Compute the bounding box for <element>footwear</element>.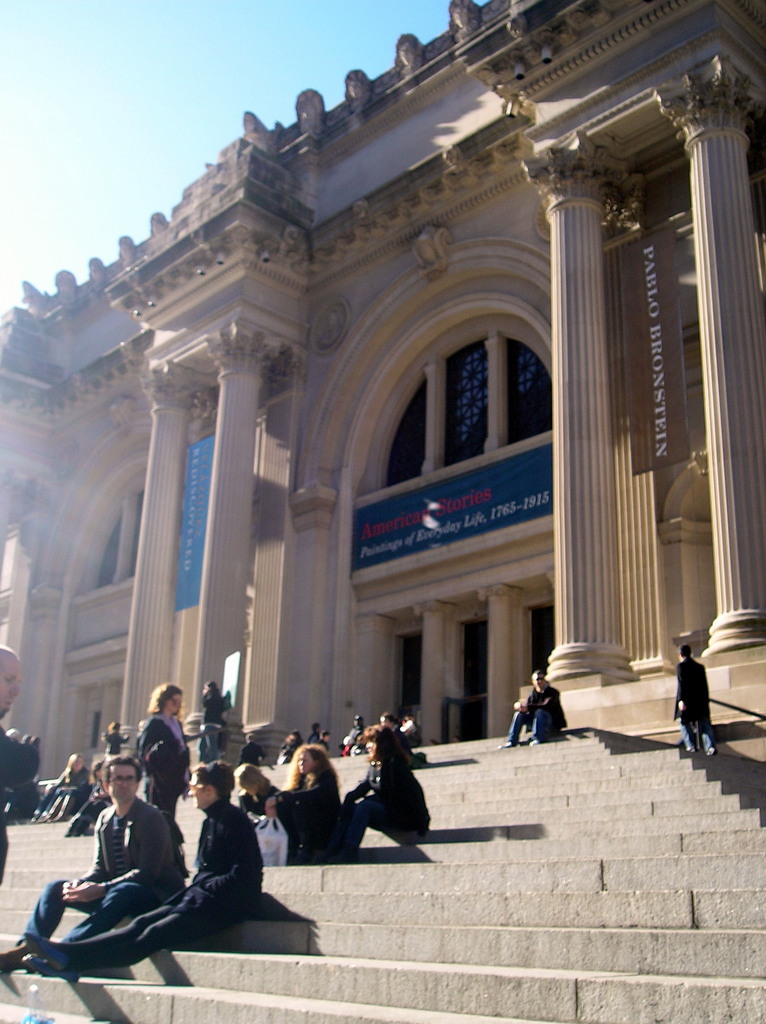
(690, 748, 692, 750).
